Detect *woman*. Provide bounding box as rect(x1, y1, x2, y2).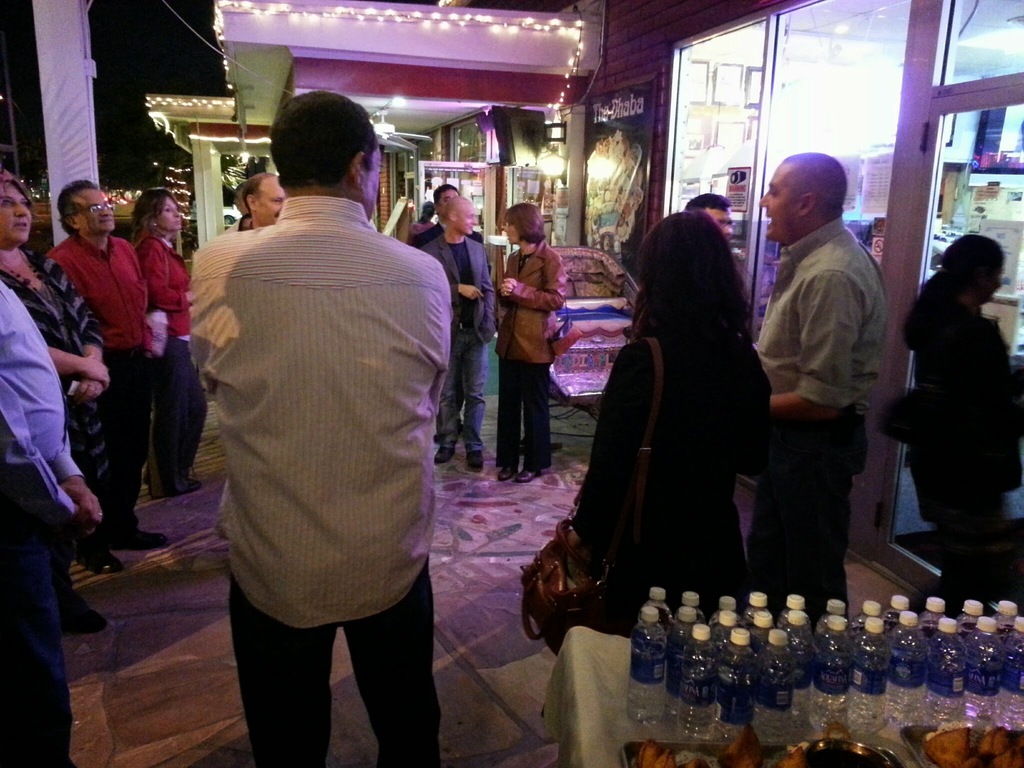
rect(408, 200, 436, 237).
